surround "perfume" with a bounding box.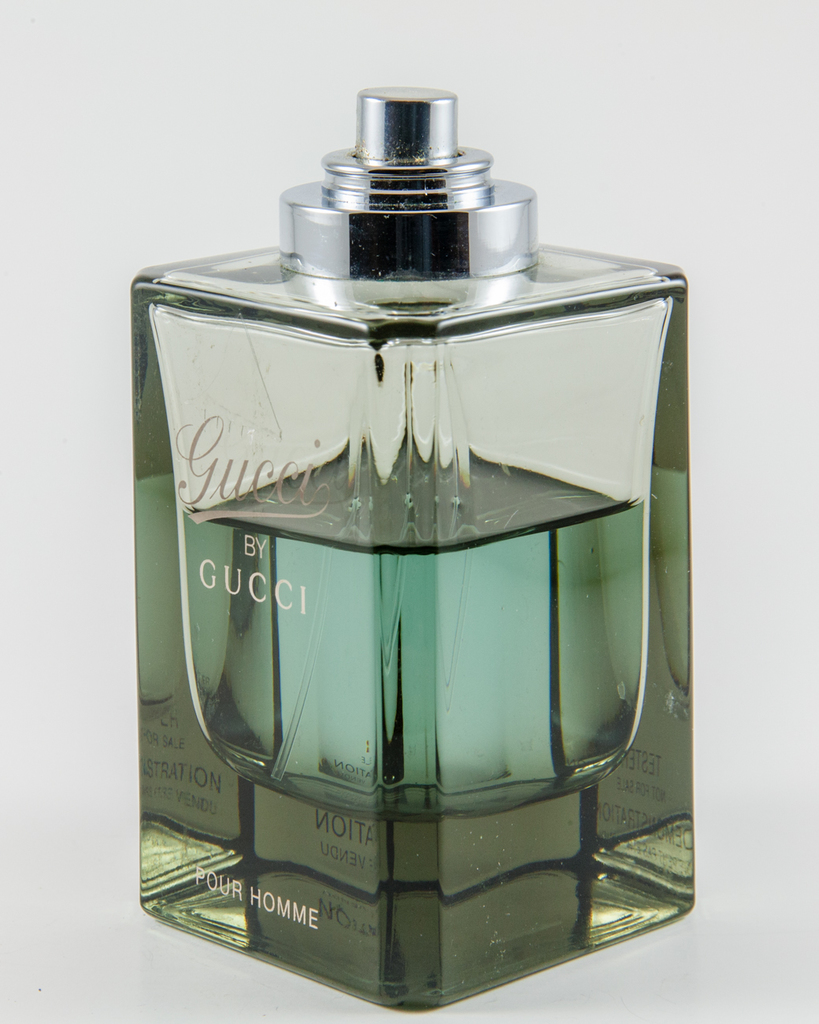
box(129, 83, 702, 1012).
